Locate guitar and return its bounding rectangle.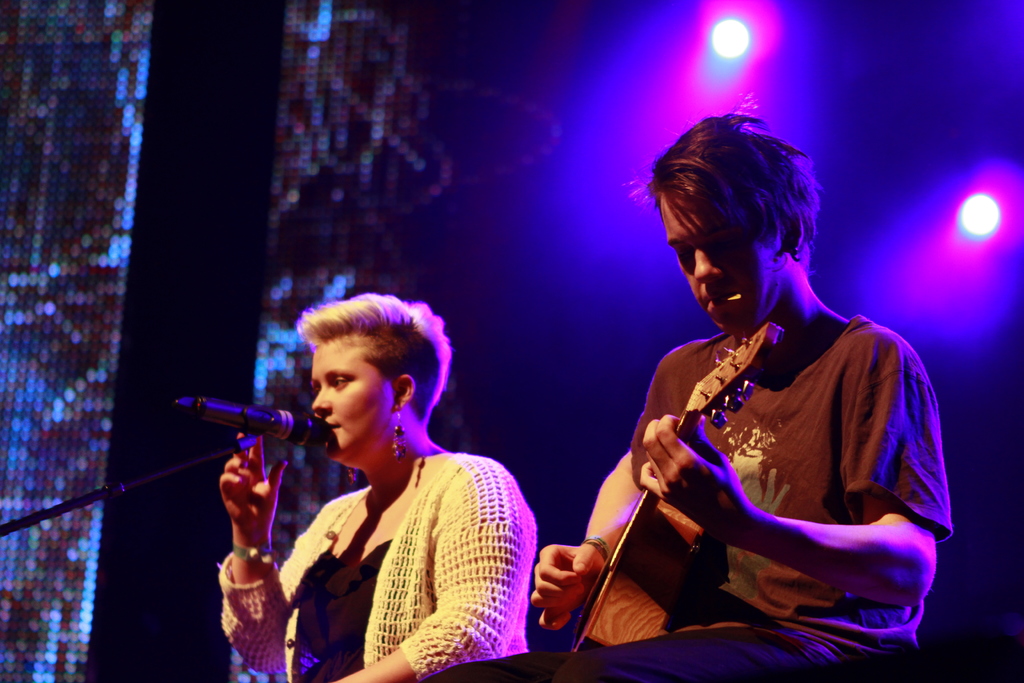
(573, 322, 784, 655).
